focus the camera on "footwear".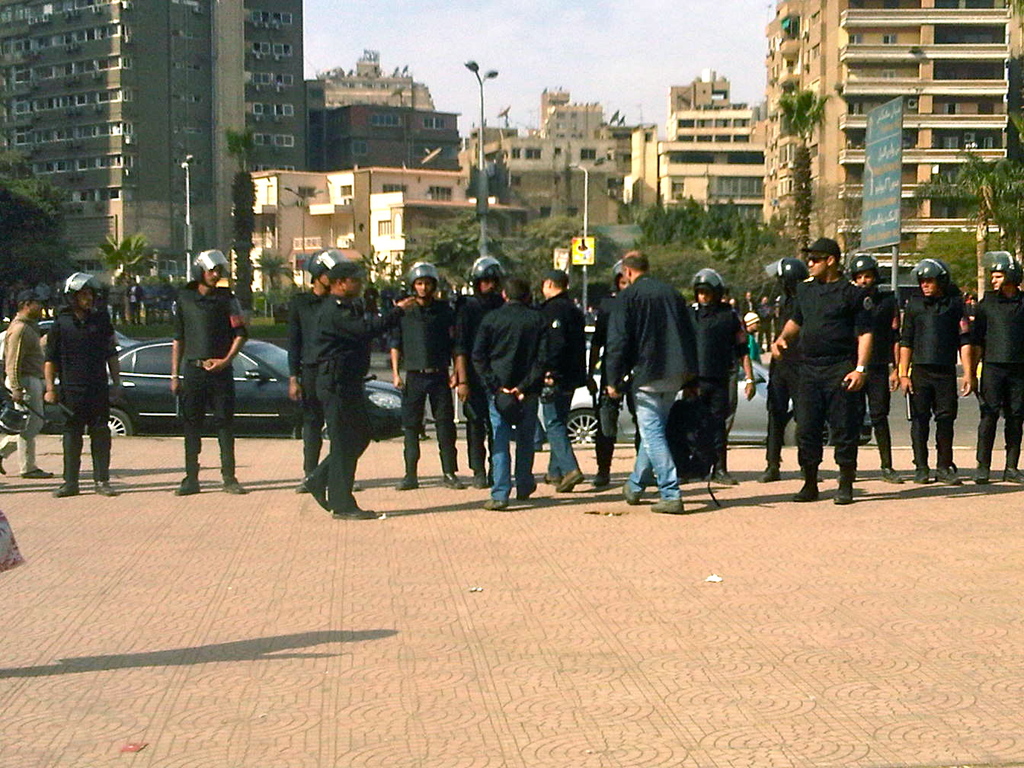
Focus region: pyautogui.locateOnScreen(544, 468, 560, 484).
